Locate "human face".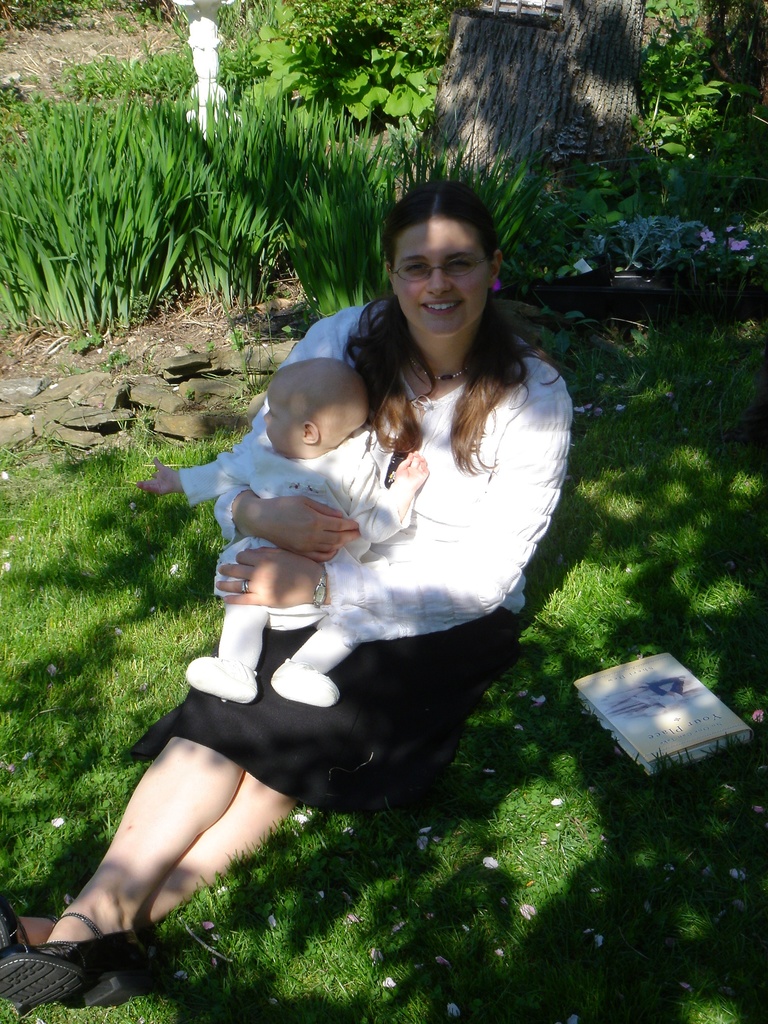
Bounding box: <bbox>263, 390, 303, 460</bbox>.
